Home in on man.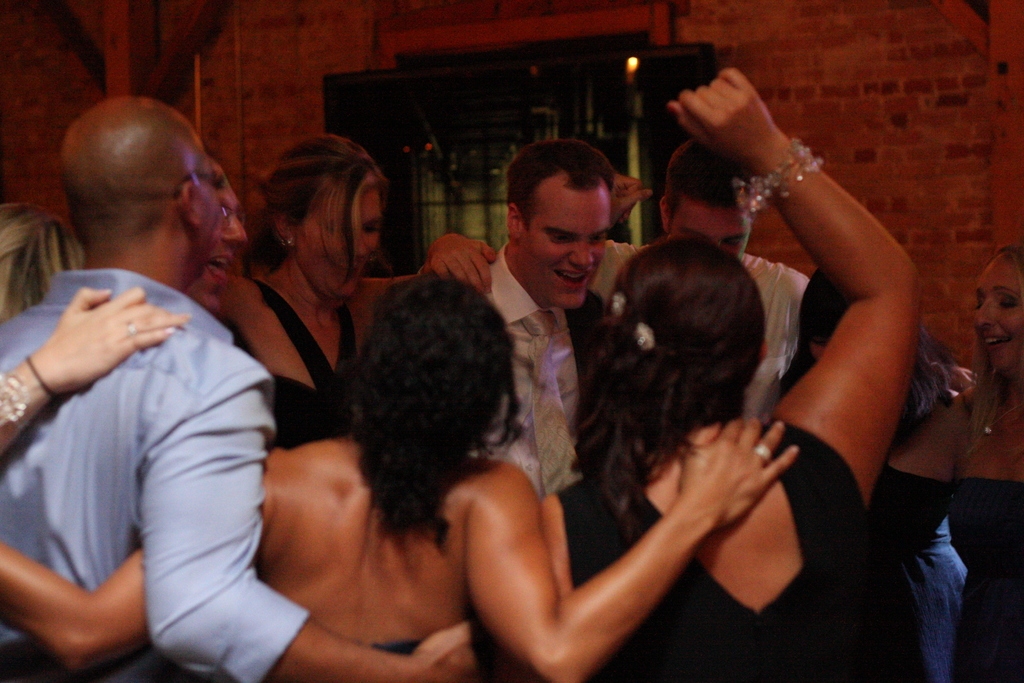
Homed in at [0, 91, 470, 679].
